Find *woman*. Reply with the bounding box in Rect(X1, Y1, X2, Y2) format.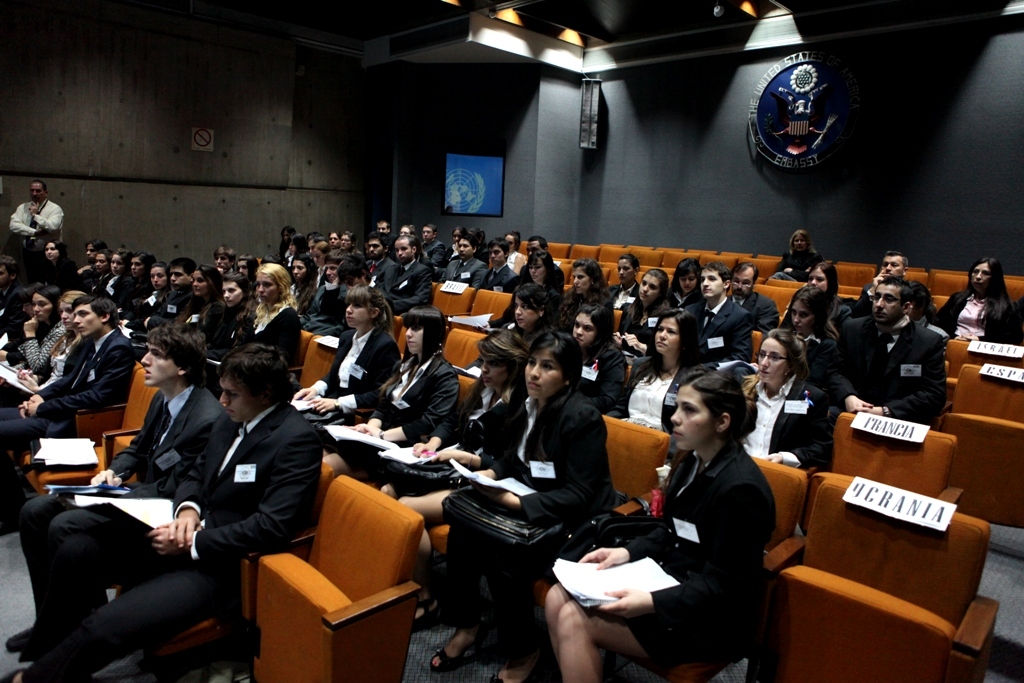
Rect(379, 329, 524, 622).
